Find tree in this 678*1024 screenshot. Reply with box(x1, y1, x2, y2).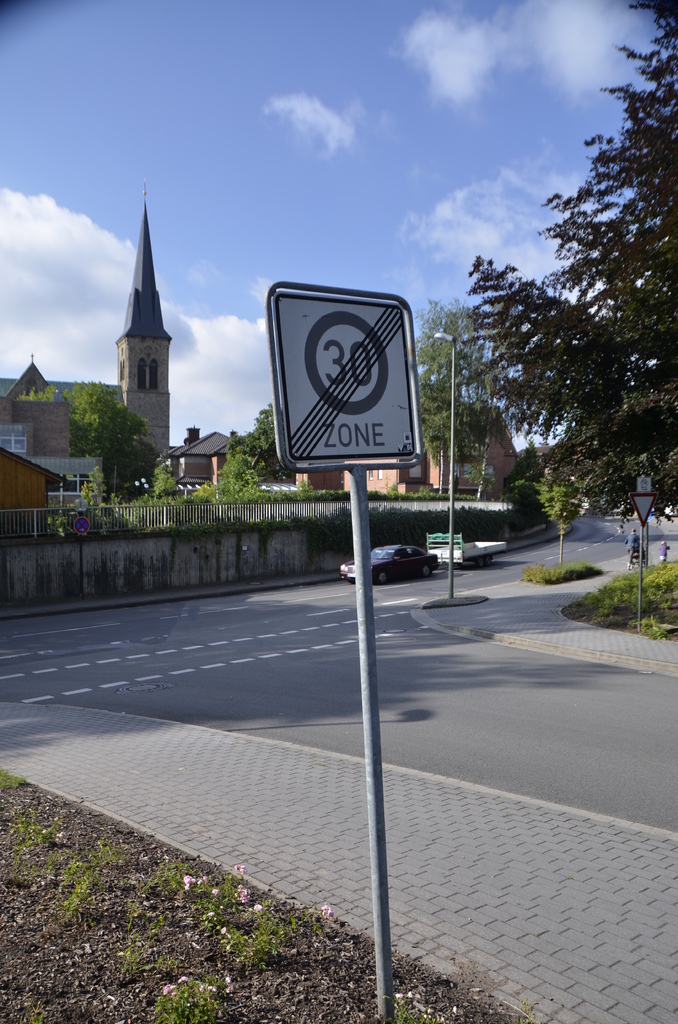
box(405, 300, 499, 498).
